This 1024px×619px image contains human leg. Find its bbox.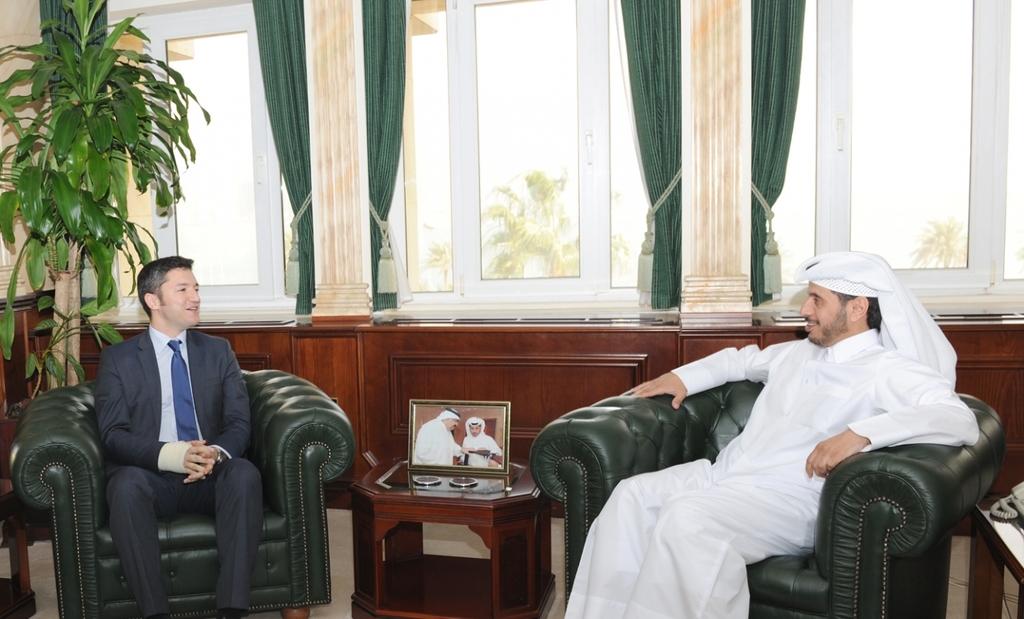
[186,462,261,618].
